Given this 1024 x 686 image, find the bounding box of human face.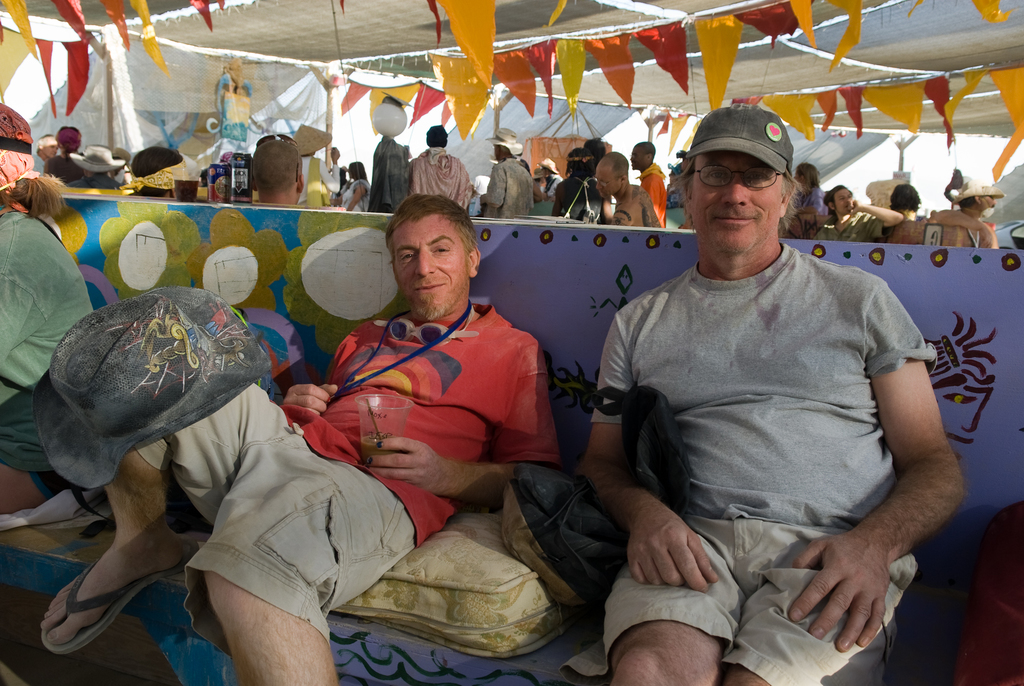
[835,188,852,214].
